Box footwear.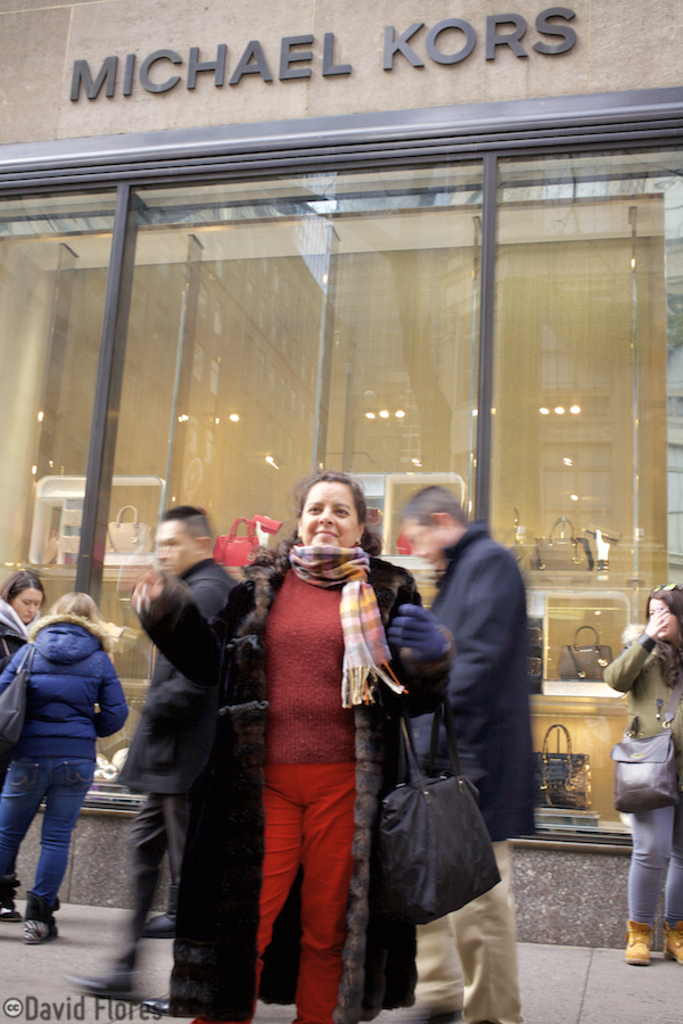
<bbox>0, 875, 20, 919</bbox>.
